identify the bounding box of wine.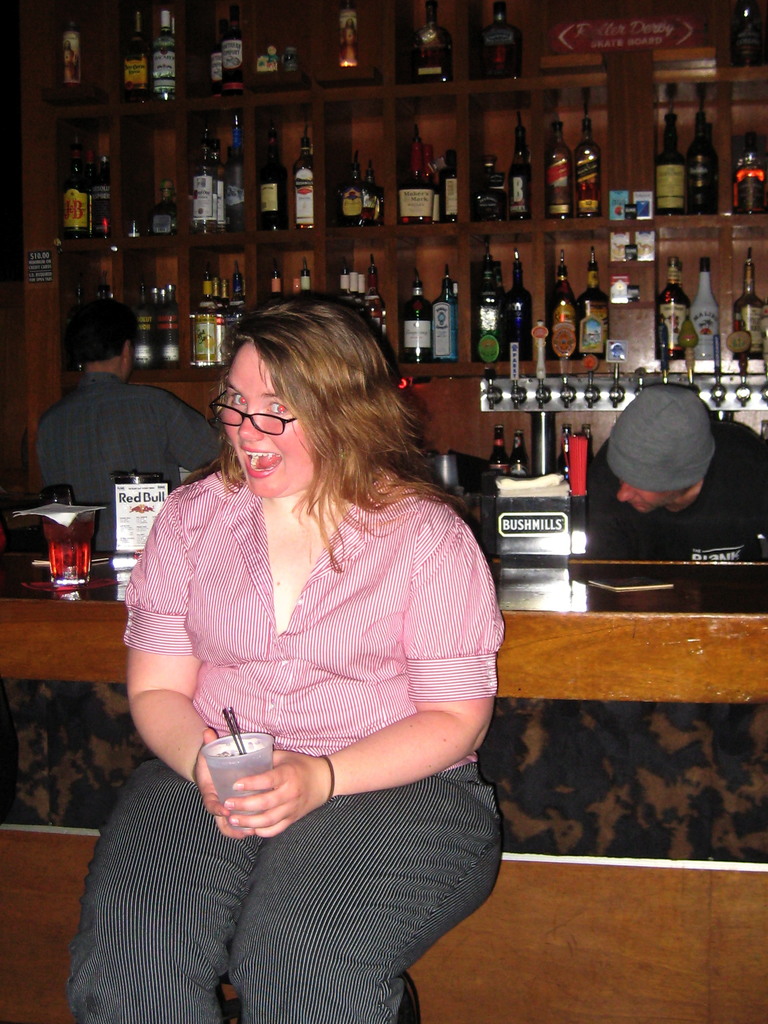
l=501, t=250, r=532, b=367.
